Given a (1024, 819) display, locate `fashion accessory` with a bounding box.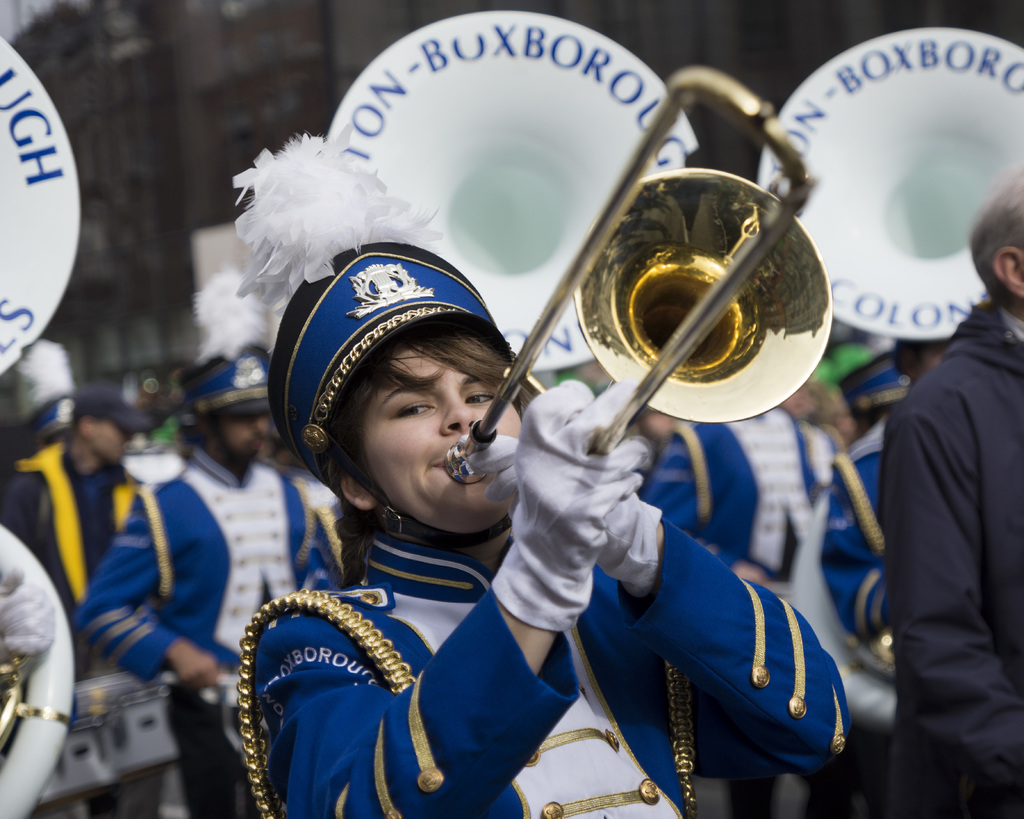
Located: select_region(180, 271, 273, 421).
